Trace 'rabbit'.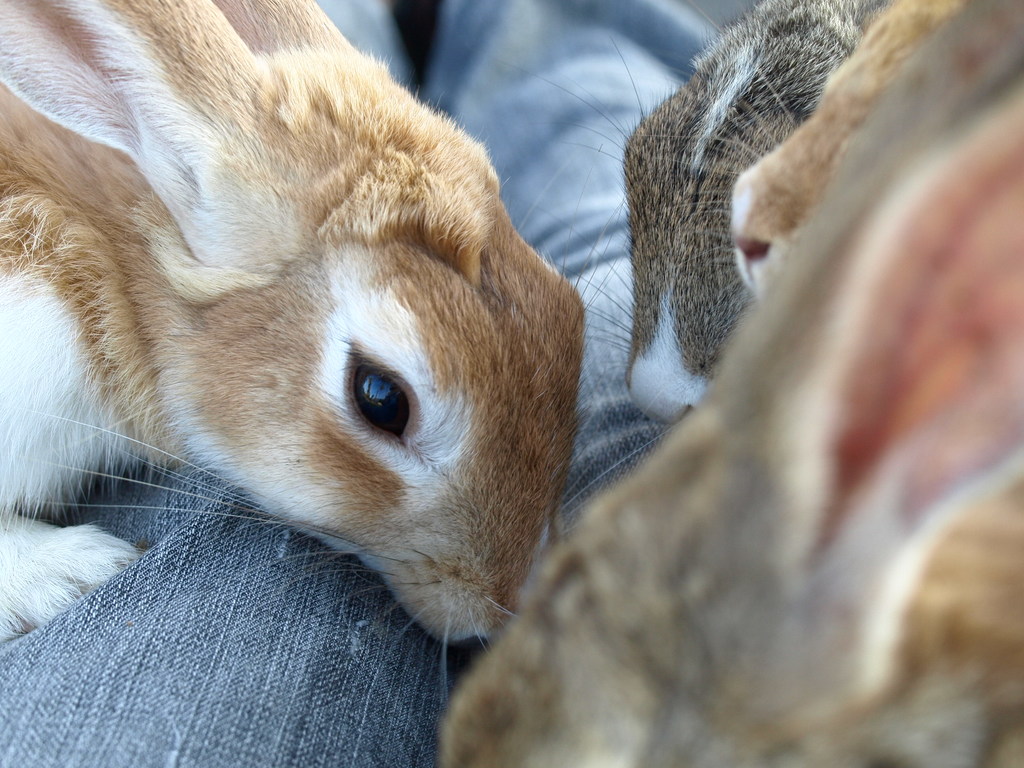
Traced to bbox(0, 0, 586, 767).
